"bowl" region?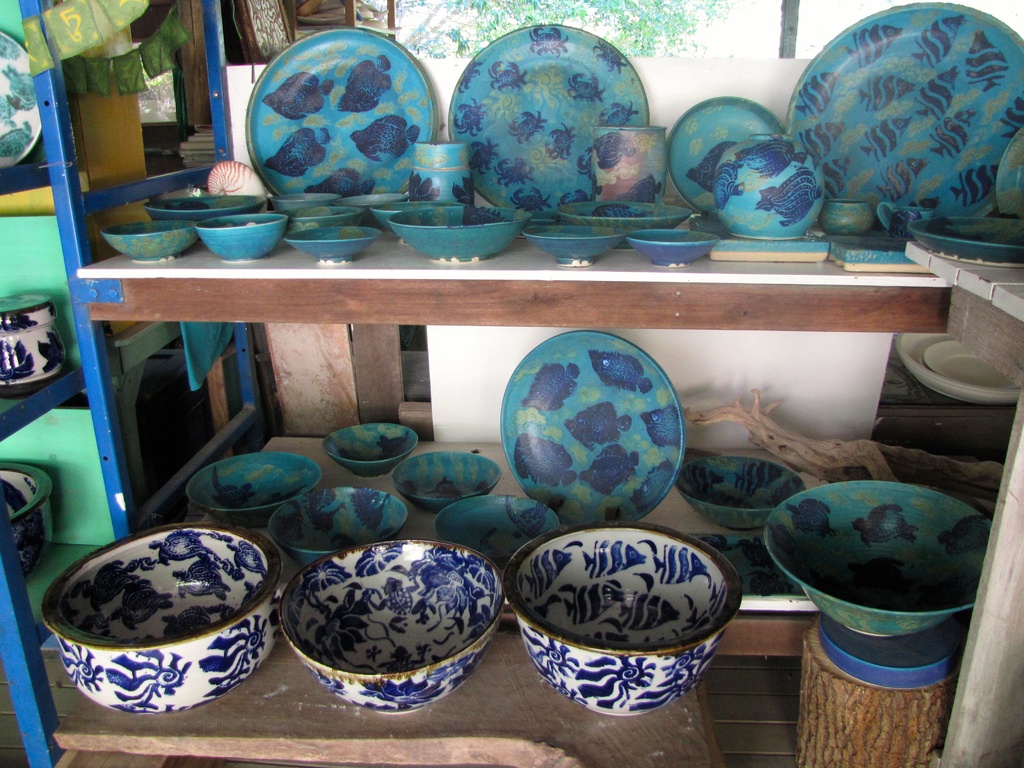
Rect(521, 211, 553, 236)
